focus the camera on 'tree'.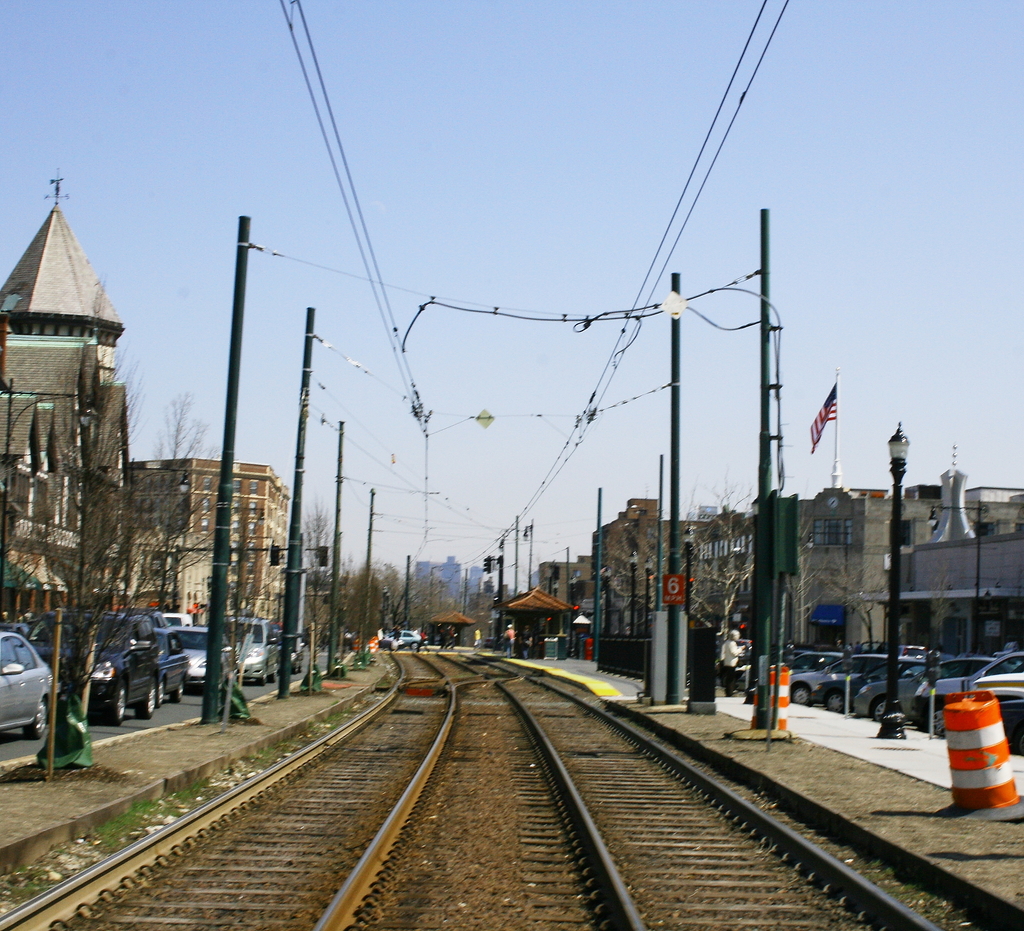
Focus region: rect(0, 322, 225, 770).
